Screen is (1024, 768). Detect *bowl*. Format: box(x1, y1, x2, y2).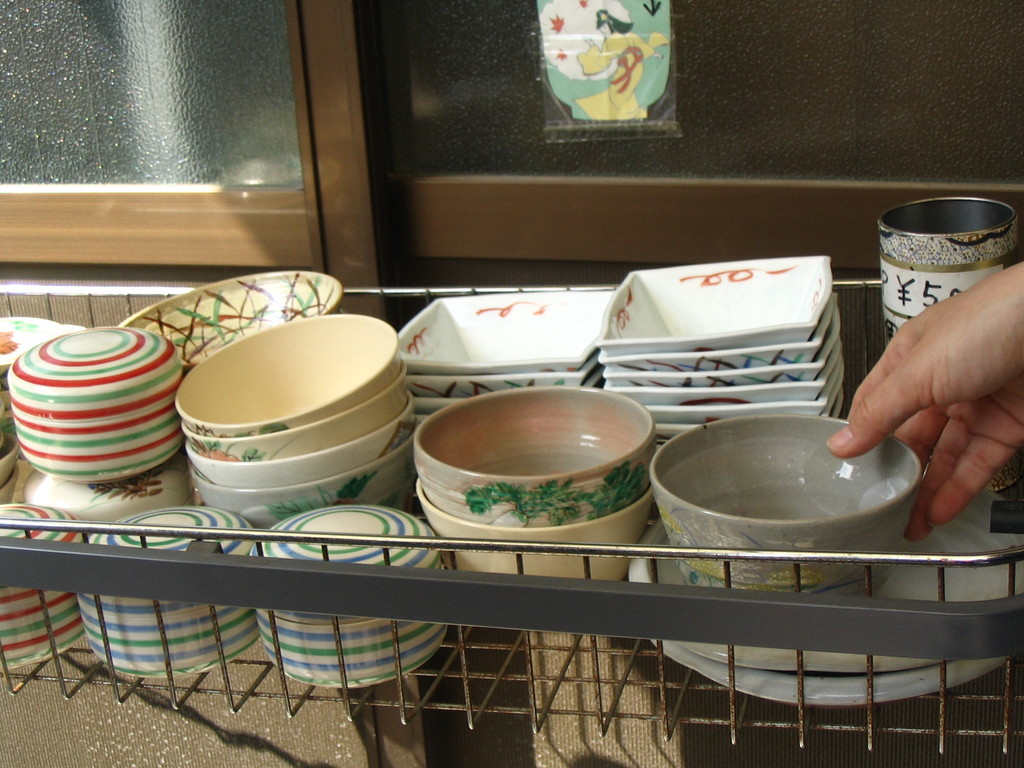
box(0, 435, 19, 487).
